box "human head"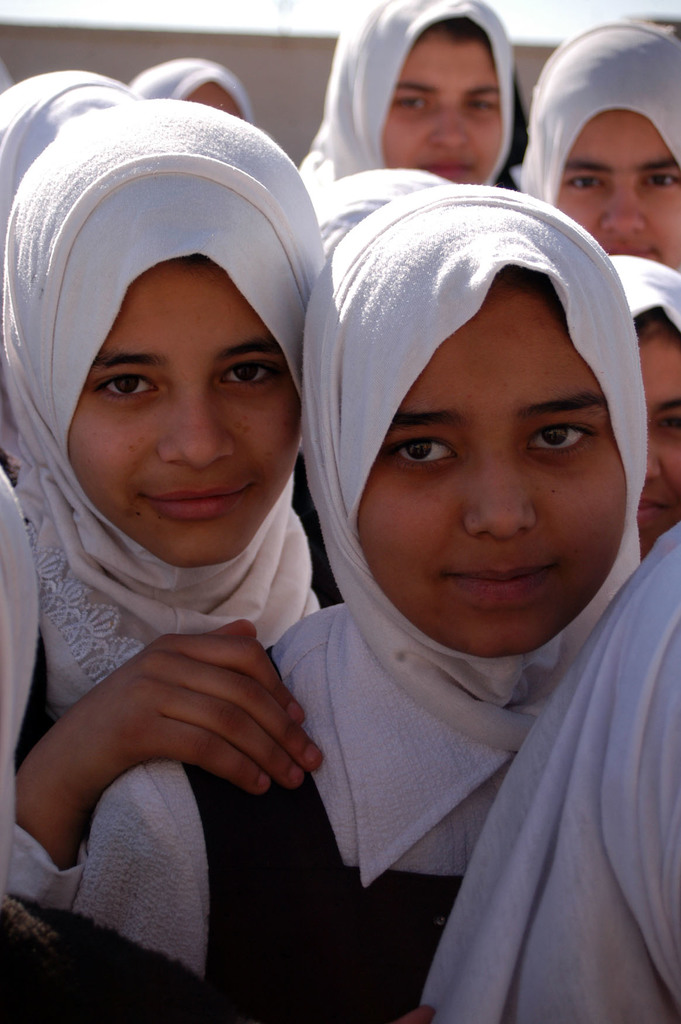
0 97 328 564
